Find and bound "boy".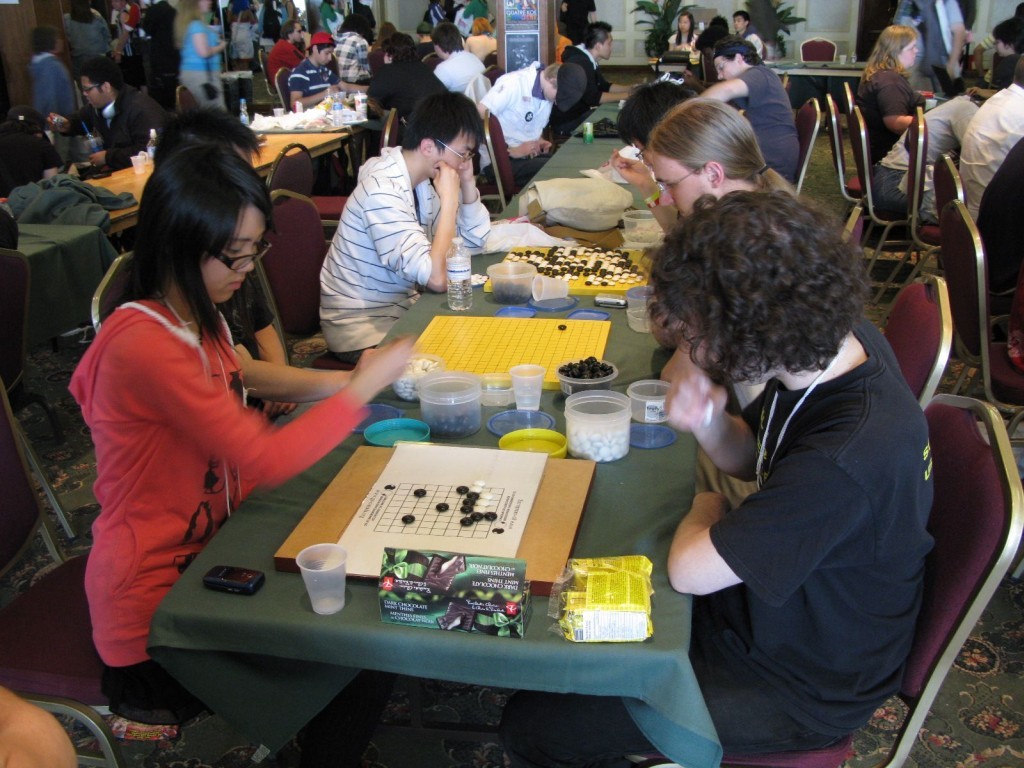
Bound: 320, 92, 493, 358.
